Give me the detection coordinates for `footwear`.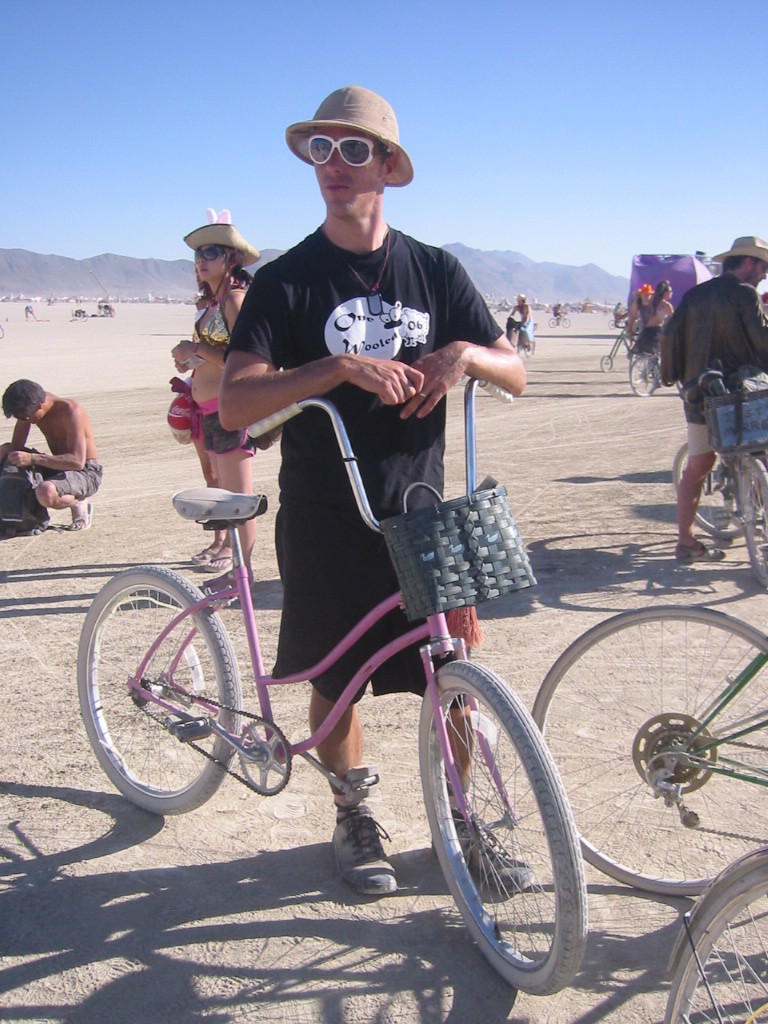
left=65, top=504, right=91, bottom=533.
